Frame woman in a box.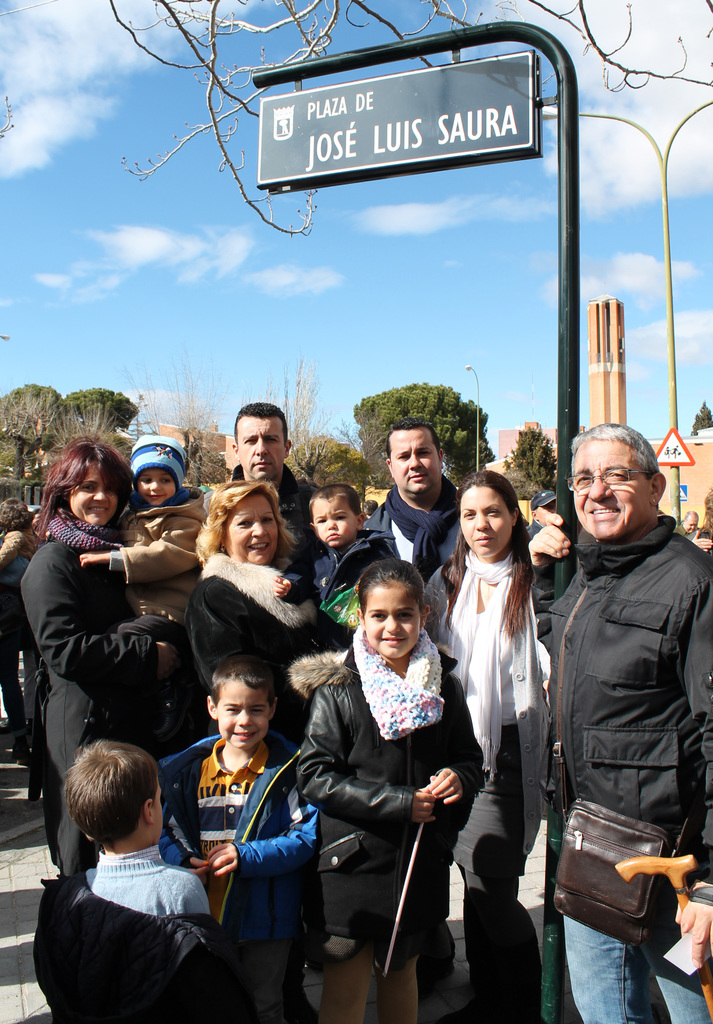
bbox=(447, 479, 564, 972).
